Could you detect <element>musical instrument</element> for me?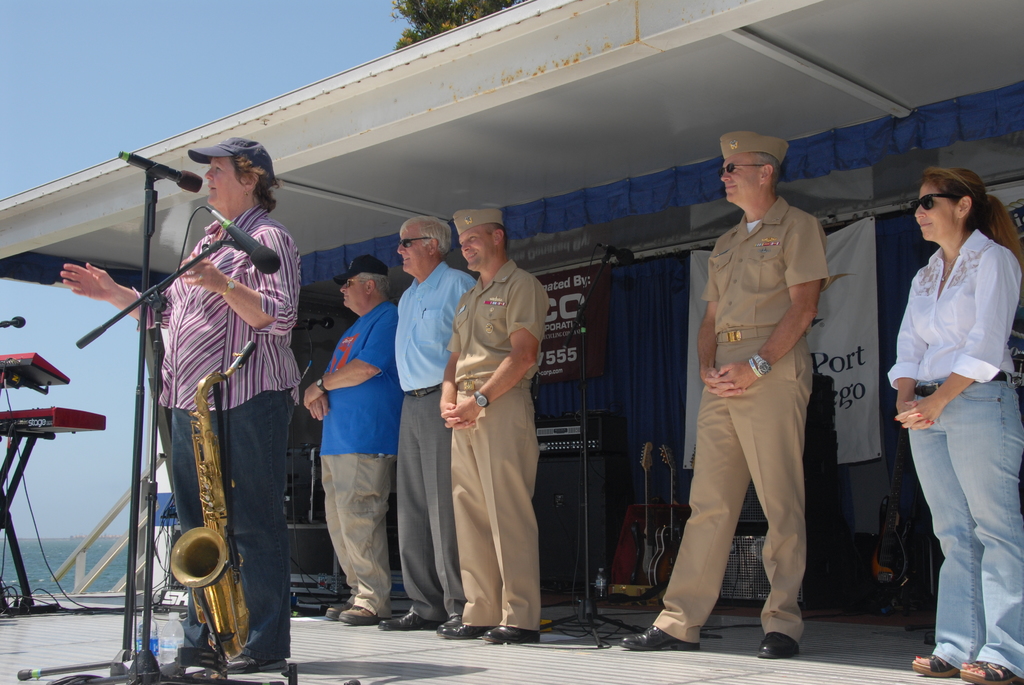
Detection result: bbox=[614, 453, 661, 597].
